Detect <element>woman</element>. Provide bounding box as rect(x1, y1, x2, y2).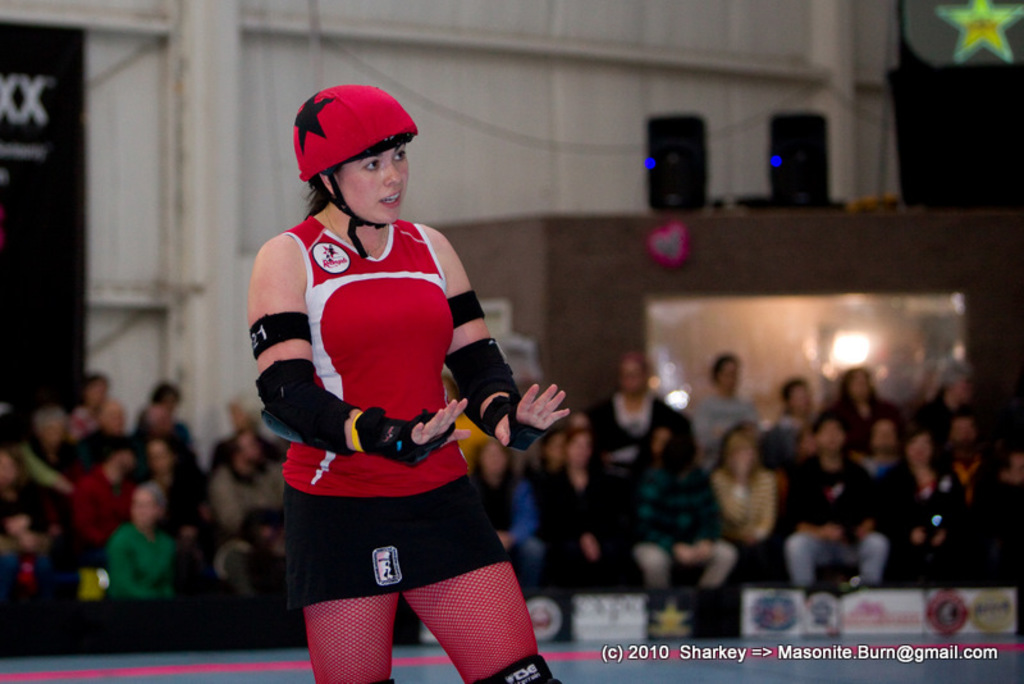
rect(234, 81, 577, 669).
